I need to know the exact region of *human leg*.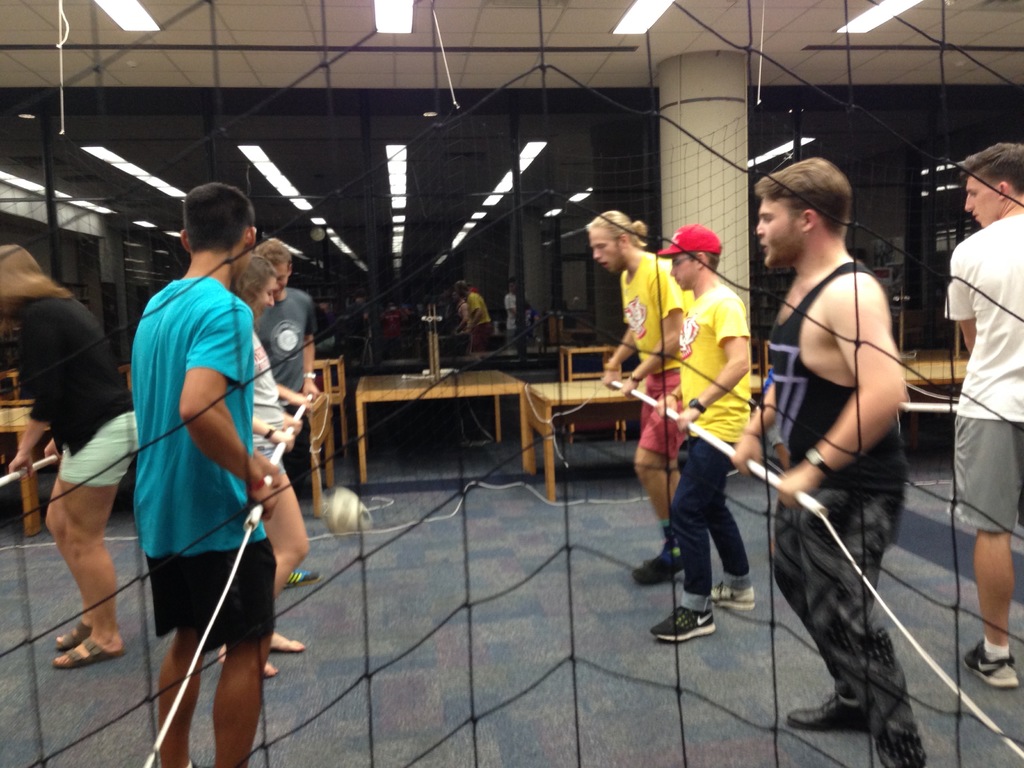
Region: rect(649, 433, 730, 642).
